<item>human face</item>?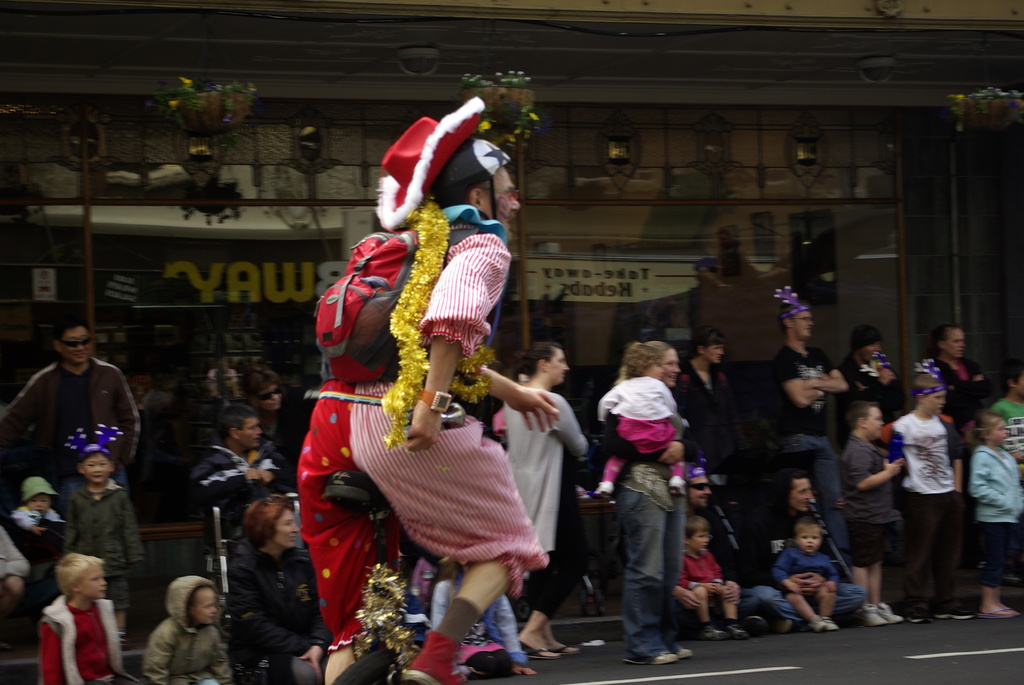
pyautogui.locateOnScreen(990, 420, 1009, 442)
